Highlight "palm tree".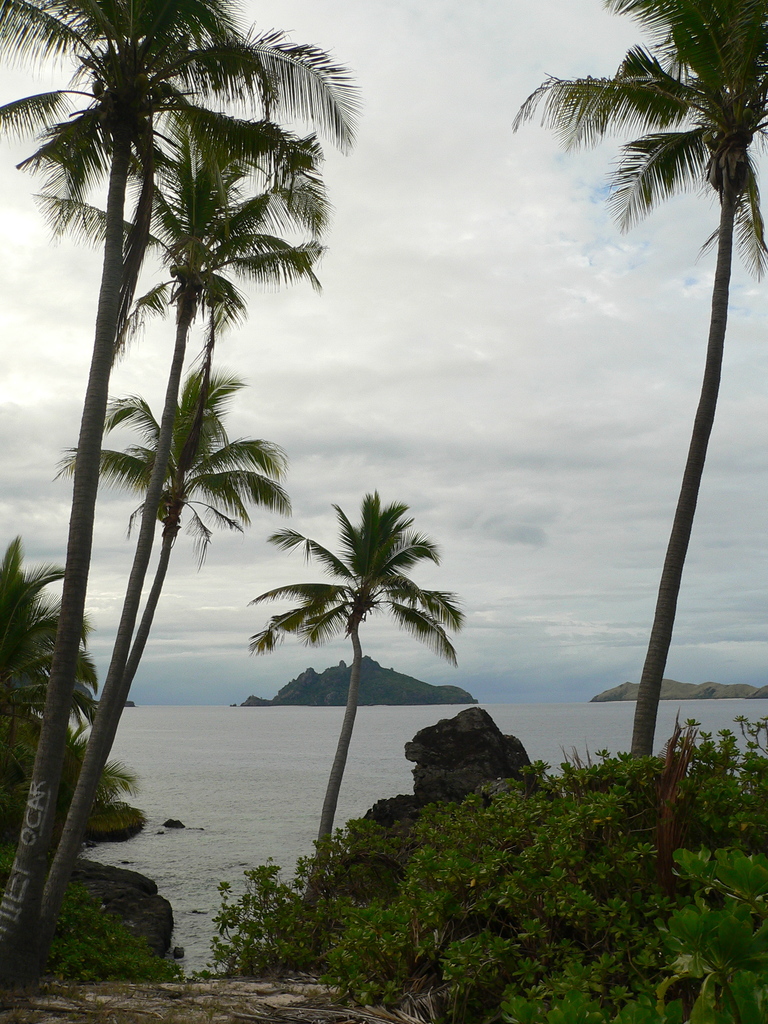
Highlighted region: rect(256, 491, 471, 873).
